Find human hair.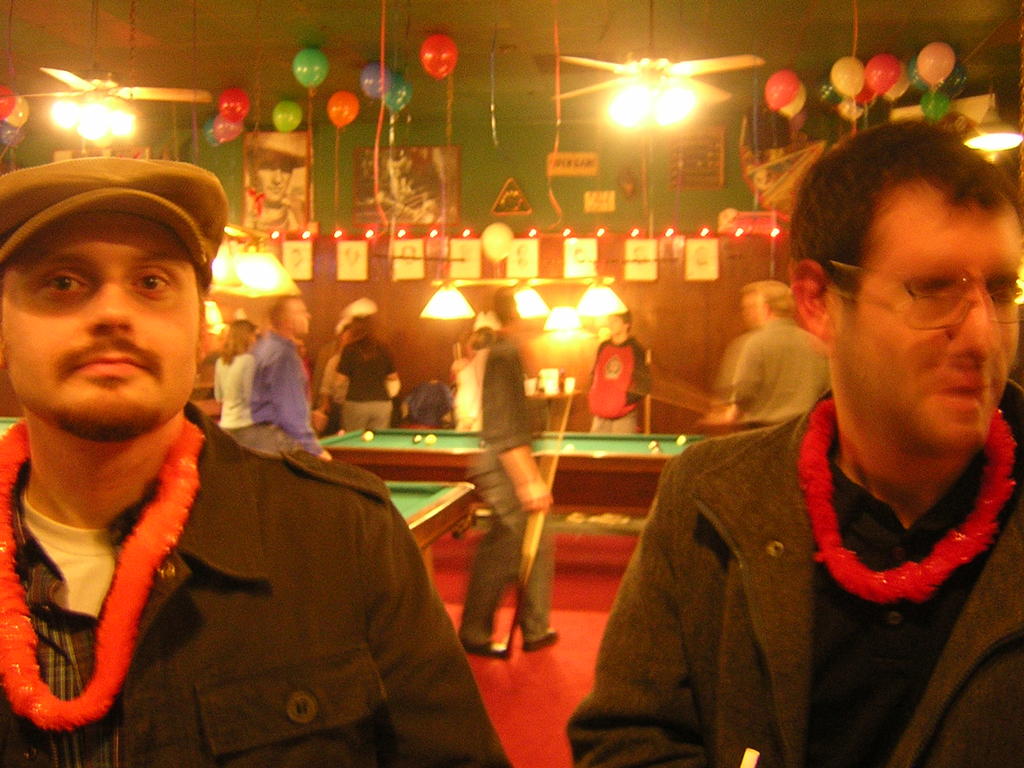
x1=350, y1=316, x2=376, y2=360.
